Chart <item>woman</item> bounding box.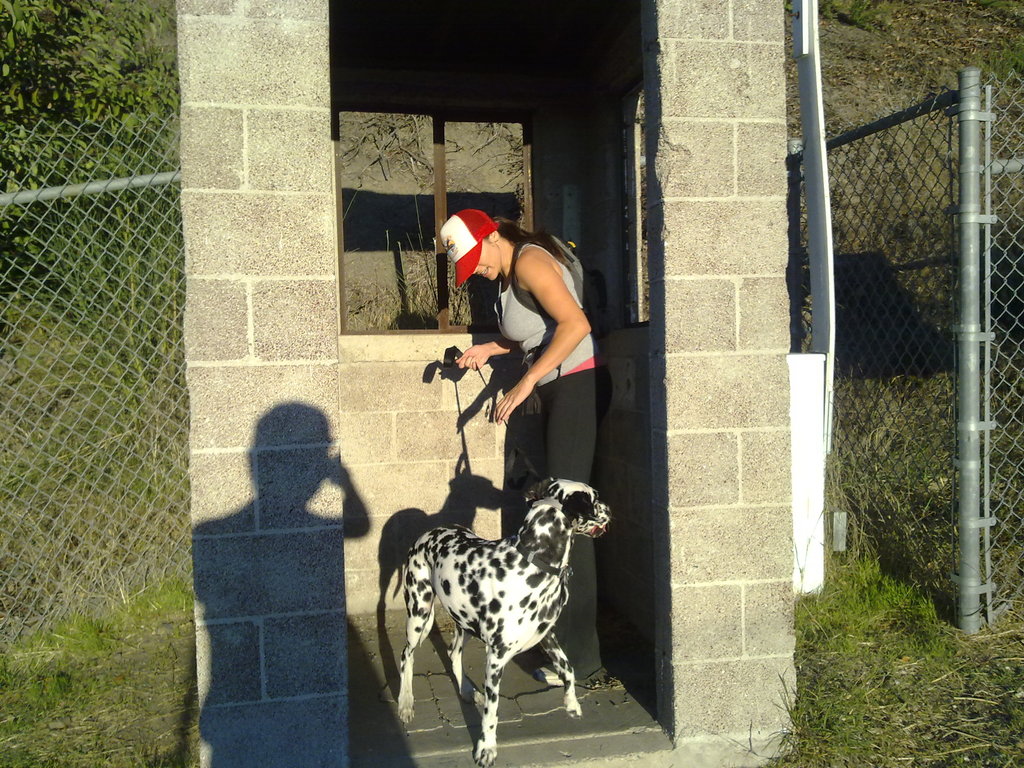
Charted: [left=435, top=206, right=620, bottom=686].
